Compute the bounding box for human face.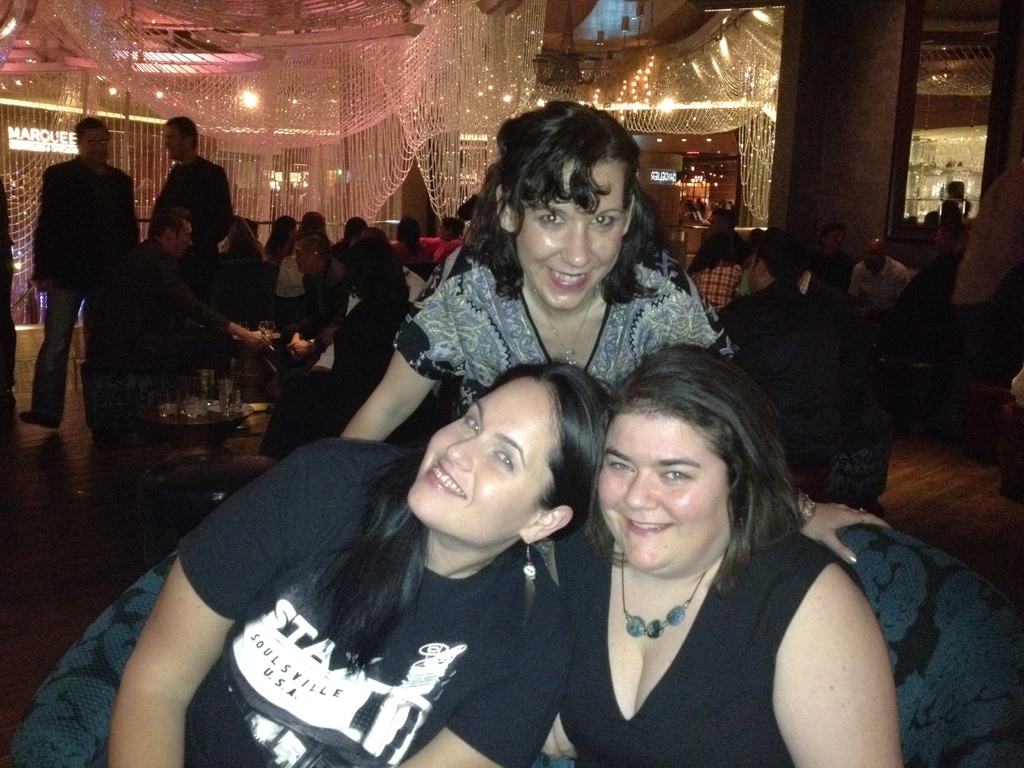
<region>510, 156, 628, 311</region>.
